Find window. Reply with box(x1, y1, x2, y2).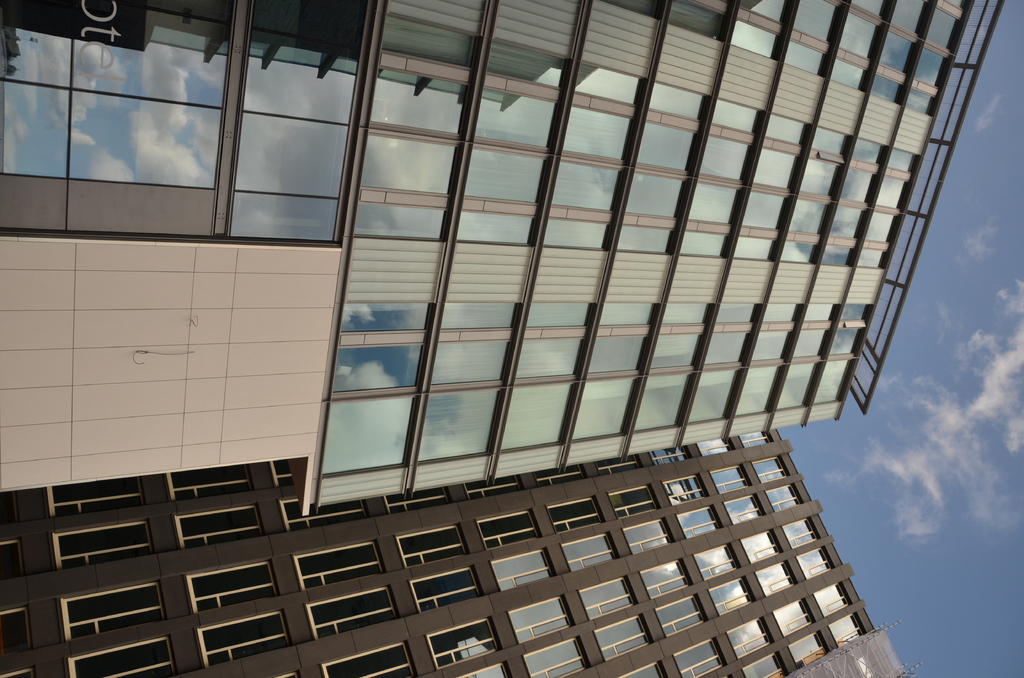
box(749, 455, 781, 478).
